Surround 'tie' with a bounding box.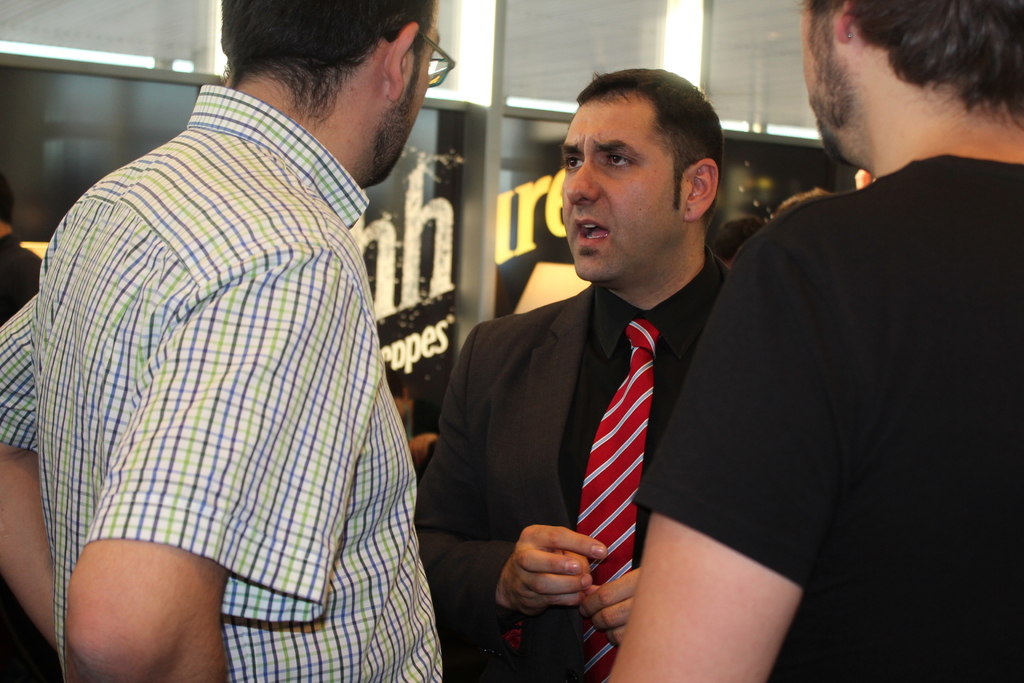
575:315:662:682.
